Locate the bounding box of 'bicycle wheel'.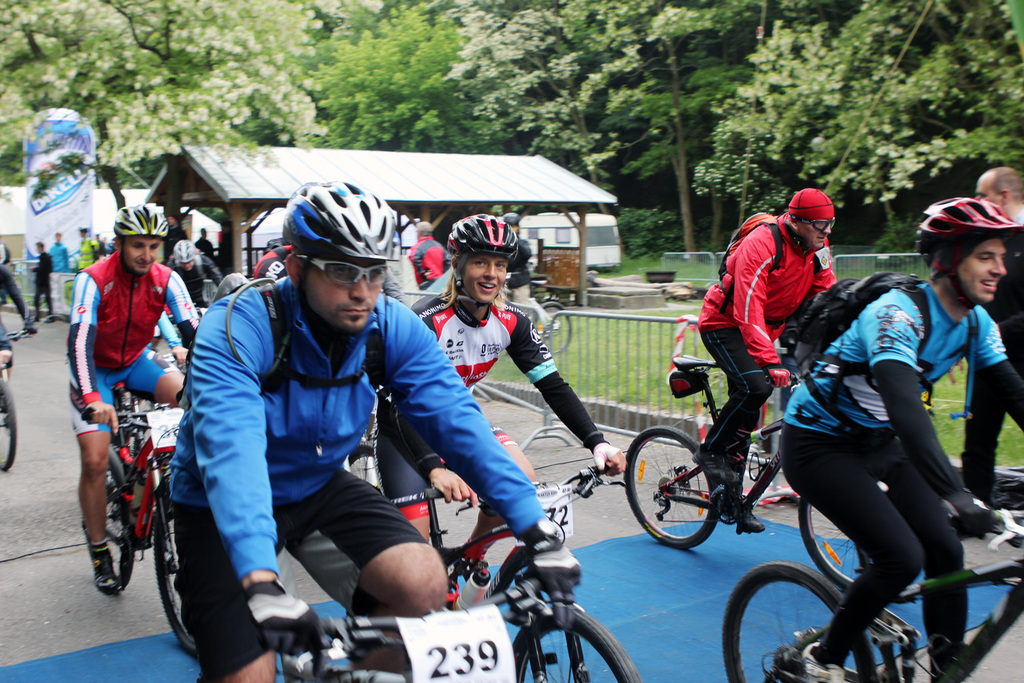
Bounding box: x1=726 y1=561 x2=880 y2=682.
